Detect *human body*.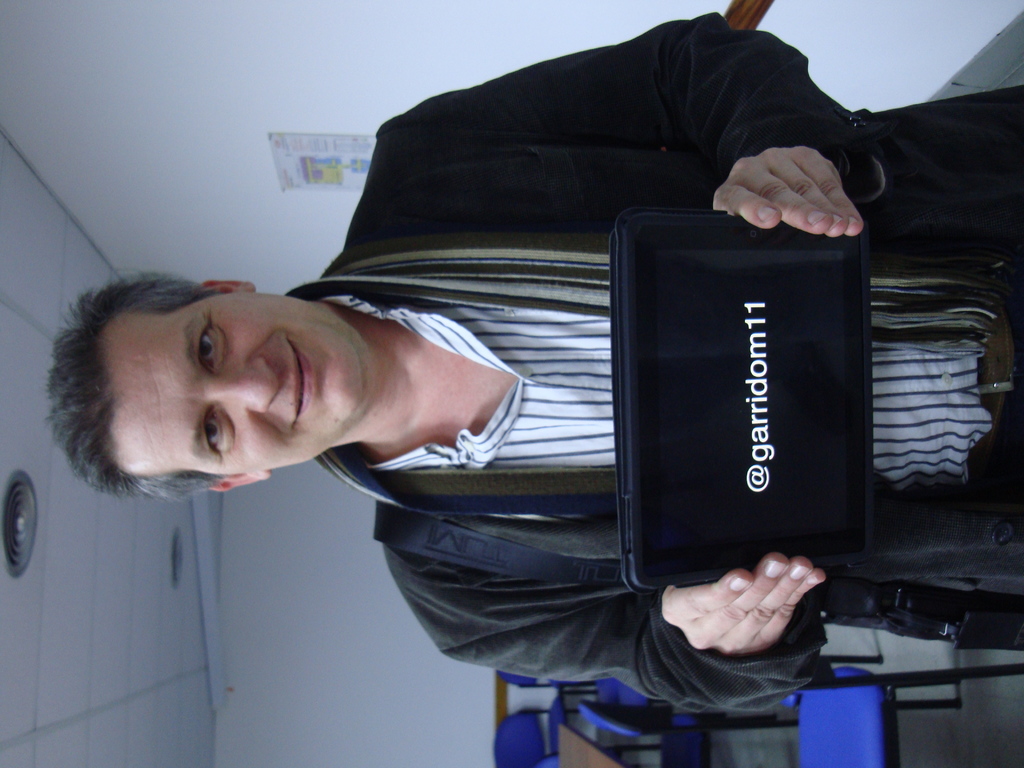
Detected at (x1=45, y1=12, x2=1023, y2=717).
